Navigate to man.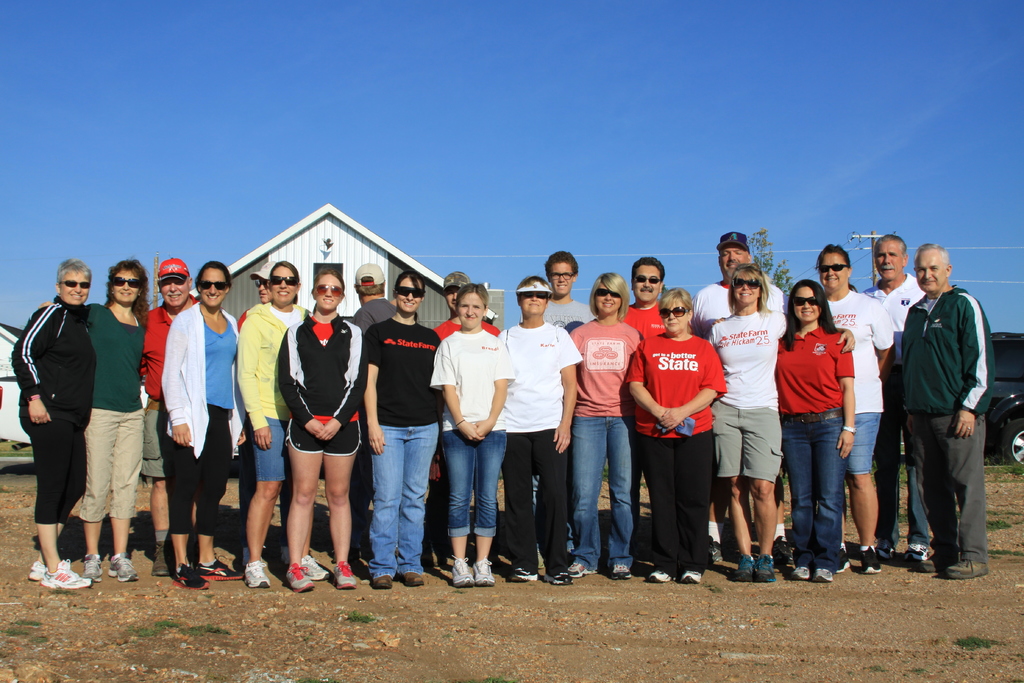
Navigation target: 687, 232, 785, 571.
